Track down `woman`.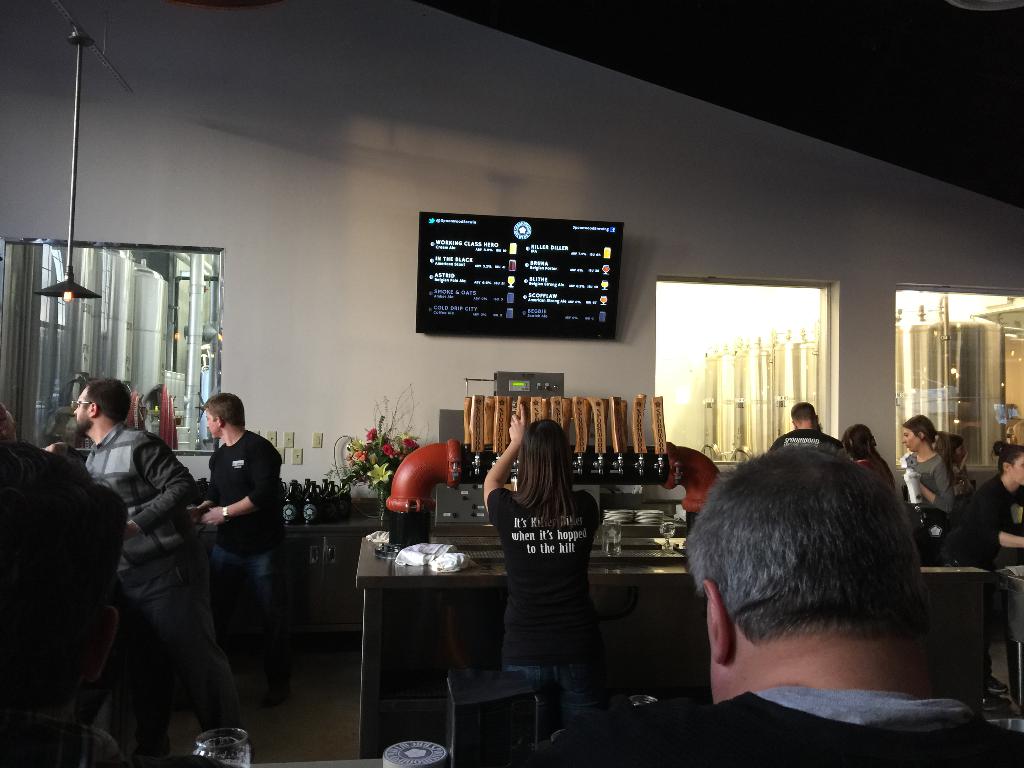
Tracked to <region>956, 444, 1023, 581</region>.
